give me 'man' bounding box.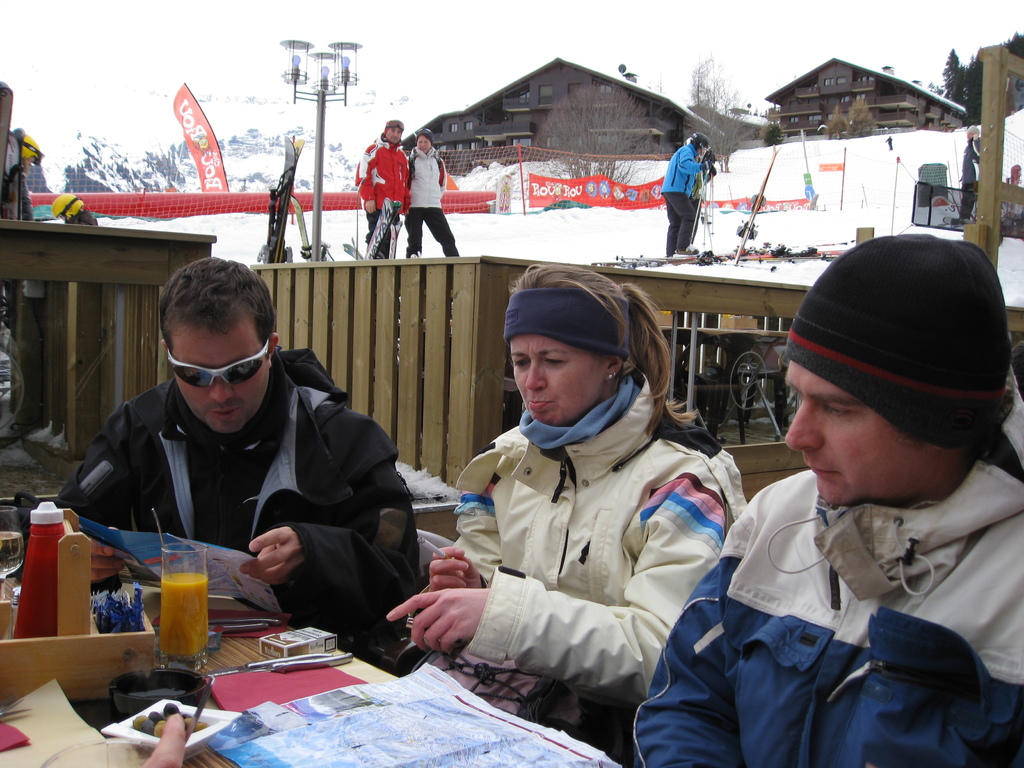
52, 190, 96, 226.
